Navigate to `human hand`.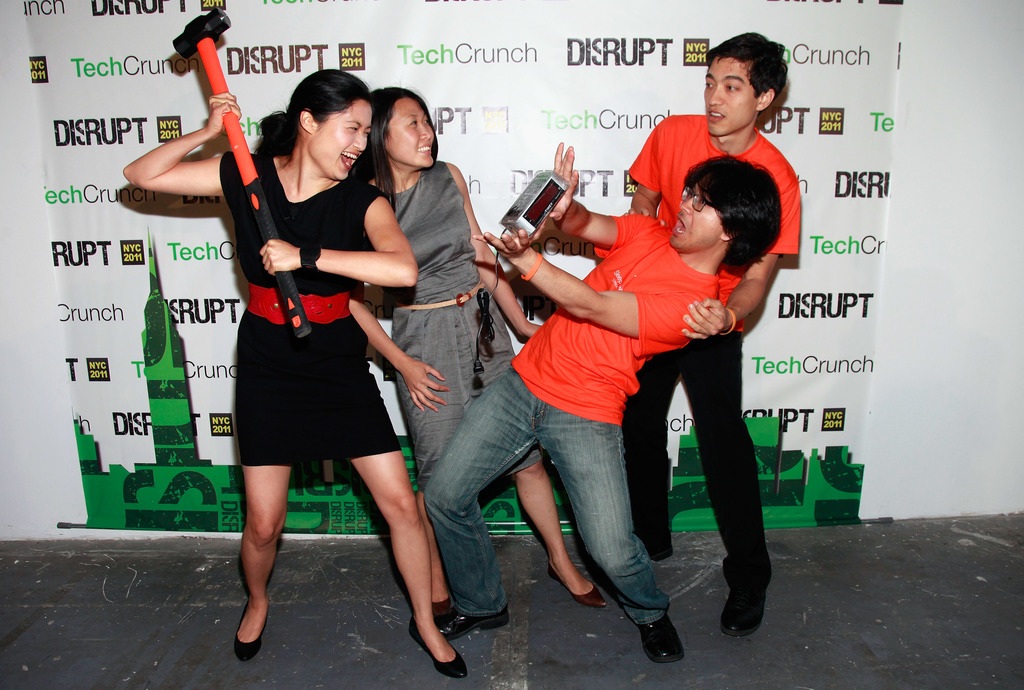
Navigation target: (left=676, top=295, right=730, bottom=346).
